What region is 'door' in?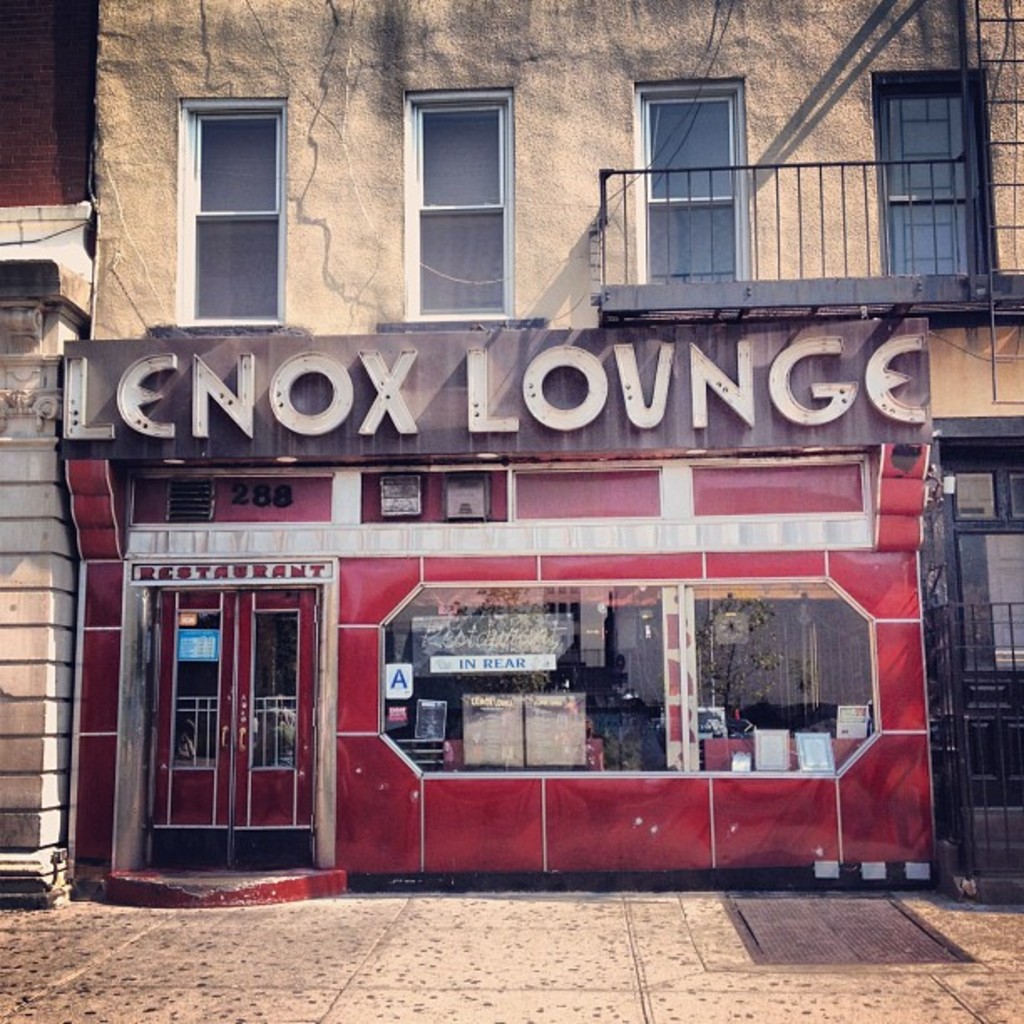
<bbox>954, 519, 1022, 808</bbox>.
